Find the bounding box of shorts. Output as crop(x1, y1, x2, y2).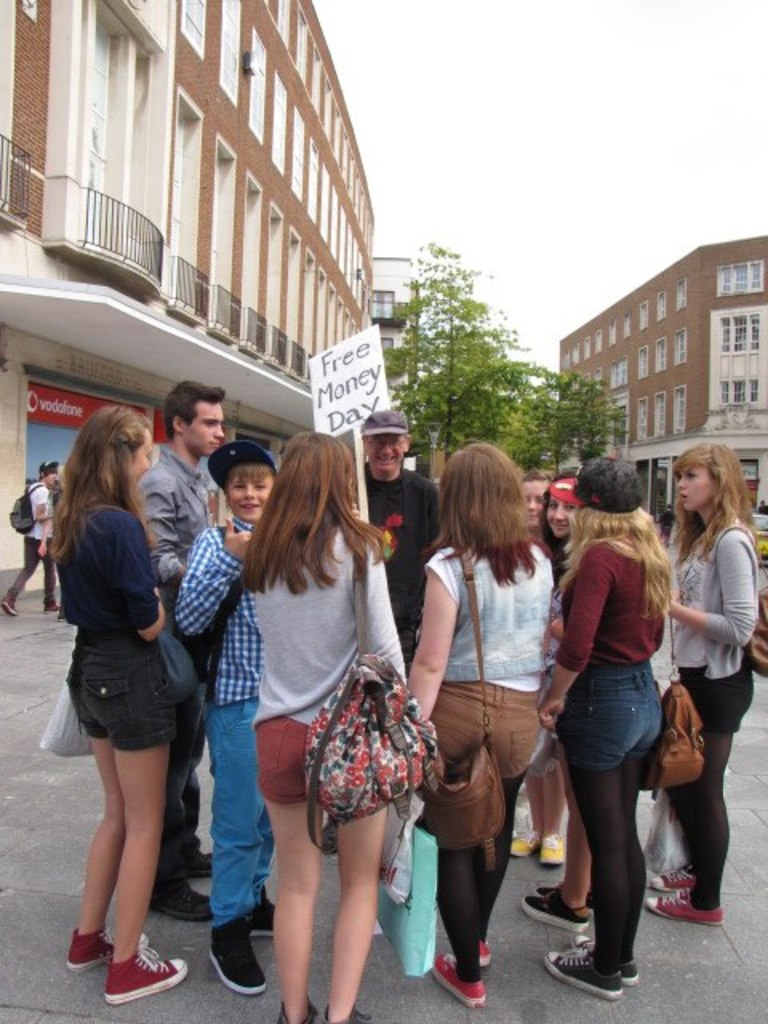
crop(413, 664, 565, 810).
